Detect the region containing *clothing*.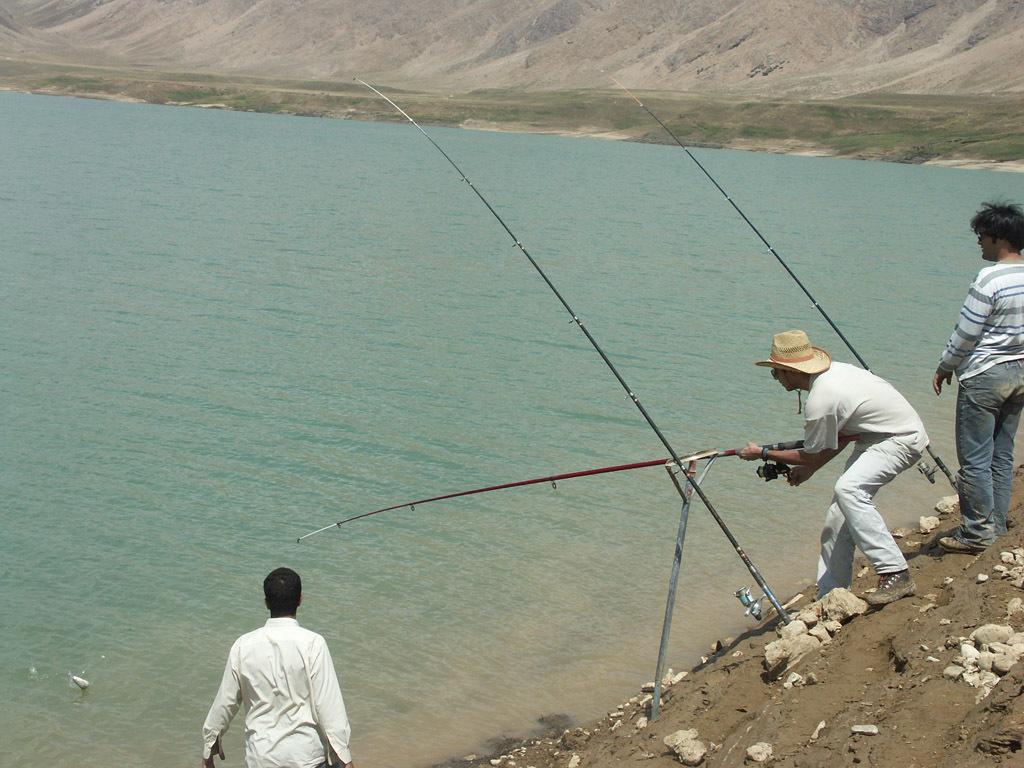
[810,356,930,590].
